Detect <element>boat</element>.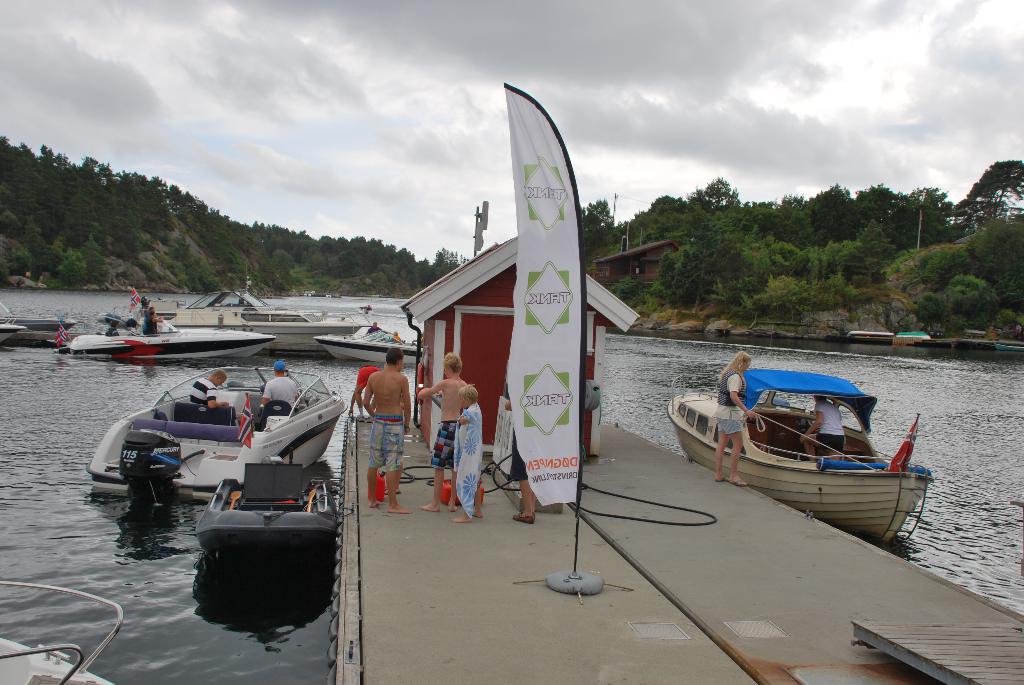
Detected at x1=72 y1=313 x2=275 y2=361.
